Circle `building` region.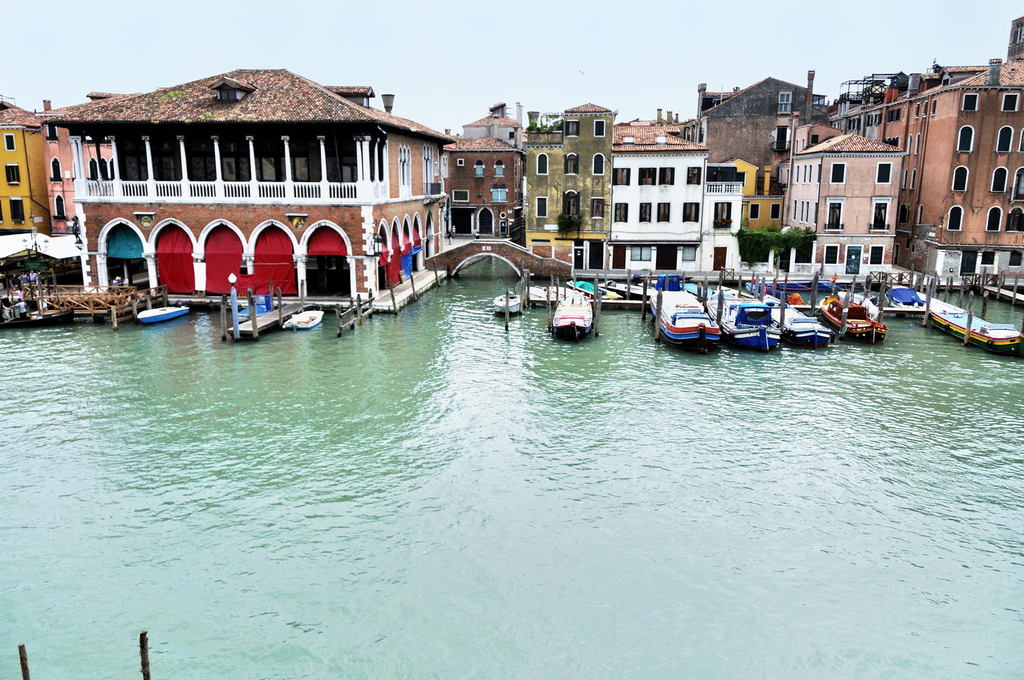
Region: <region>781, 127, 900, 265</region>.
